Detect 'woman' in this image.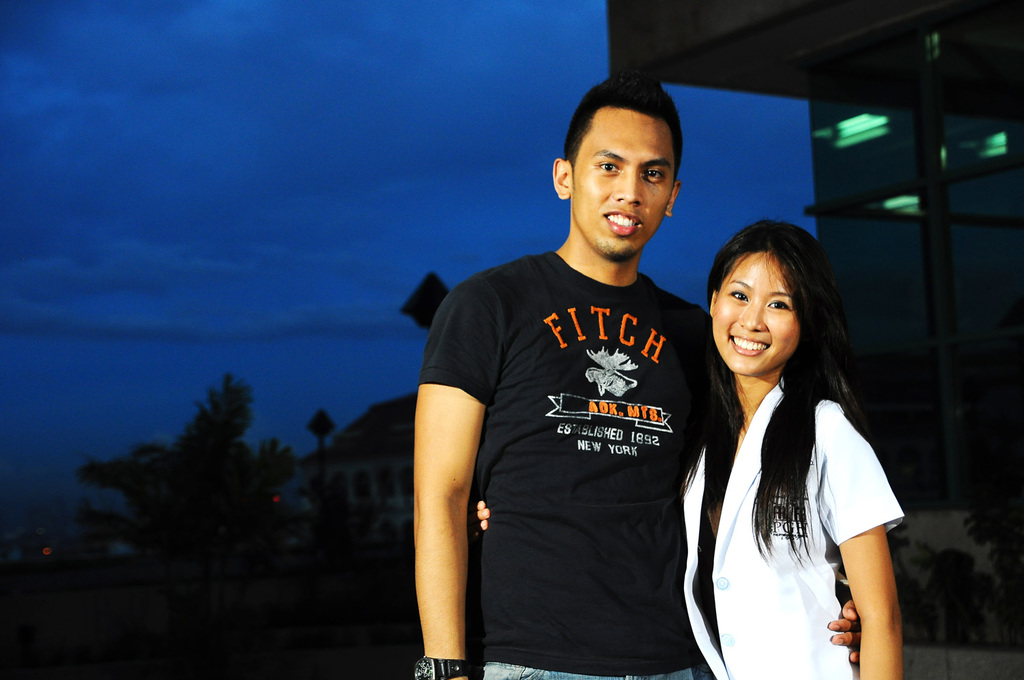
Detection: box(688, 222, 928, 679).
